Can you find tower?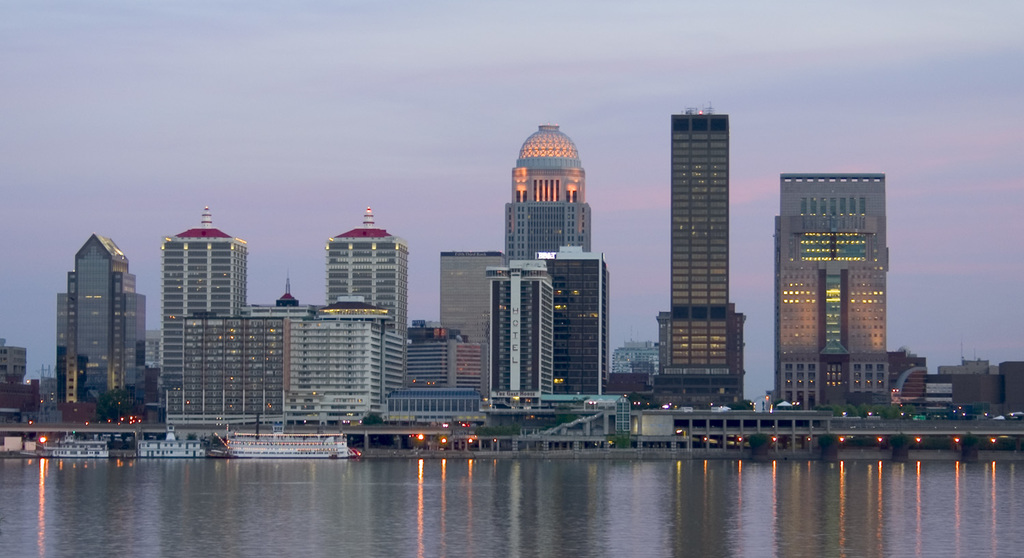
Yes, bounding box: Rect(510, 133, 582, 252).
